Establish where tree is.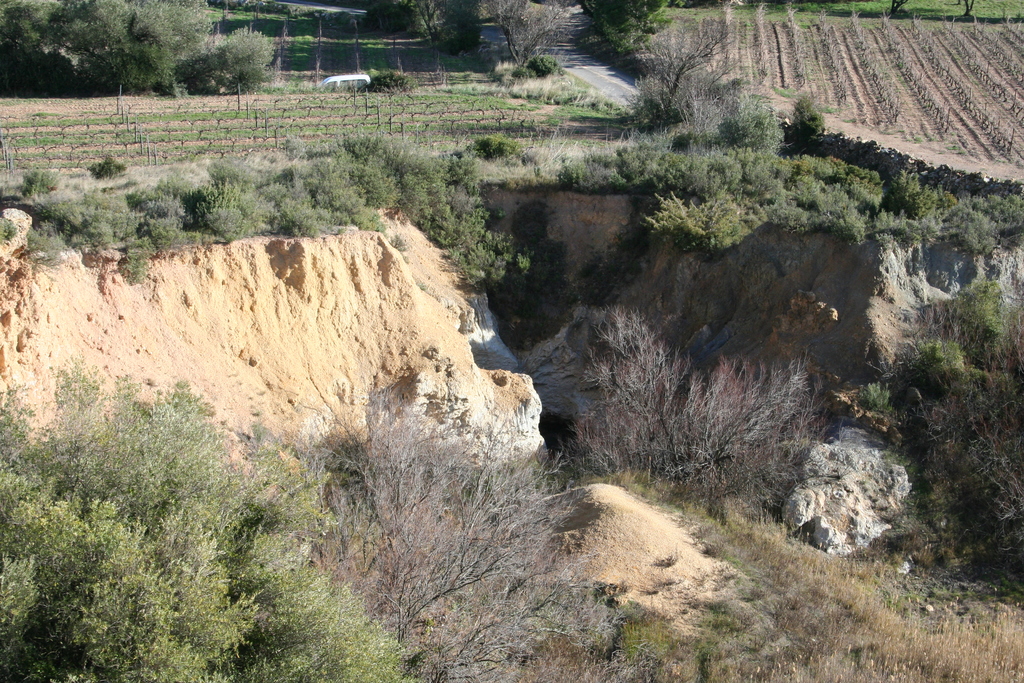
Established at bbox(202, 18, 285, 98).
